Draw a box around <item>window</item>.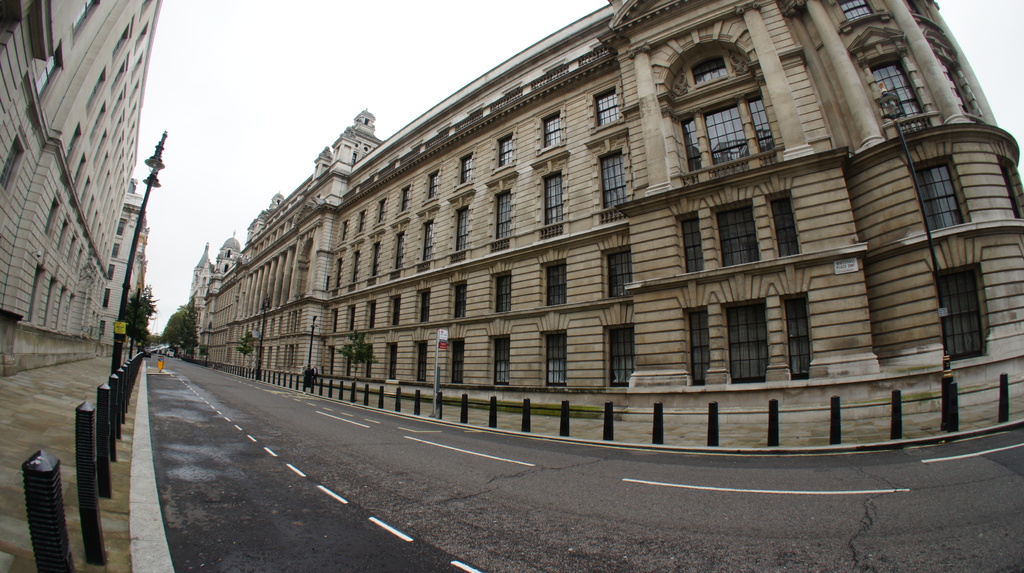
(598,94,623,127).
